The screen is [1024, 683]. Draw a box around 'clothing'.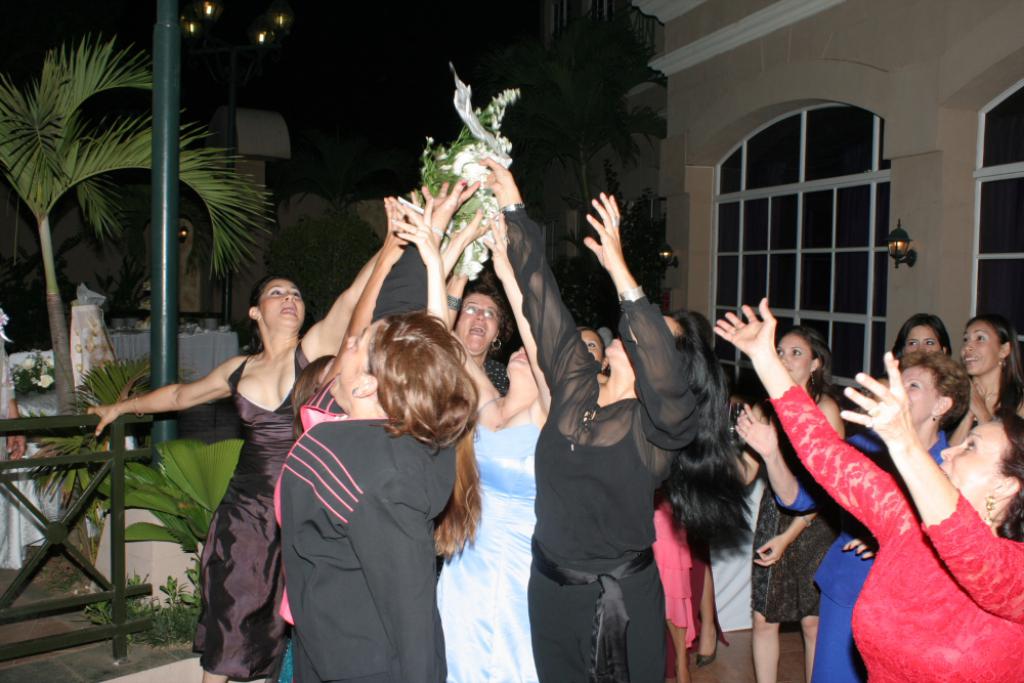
l=743, t=434, r=844, b=624.
